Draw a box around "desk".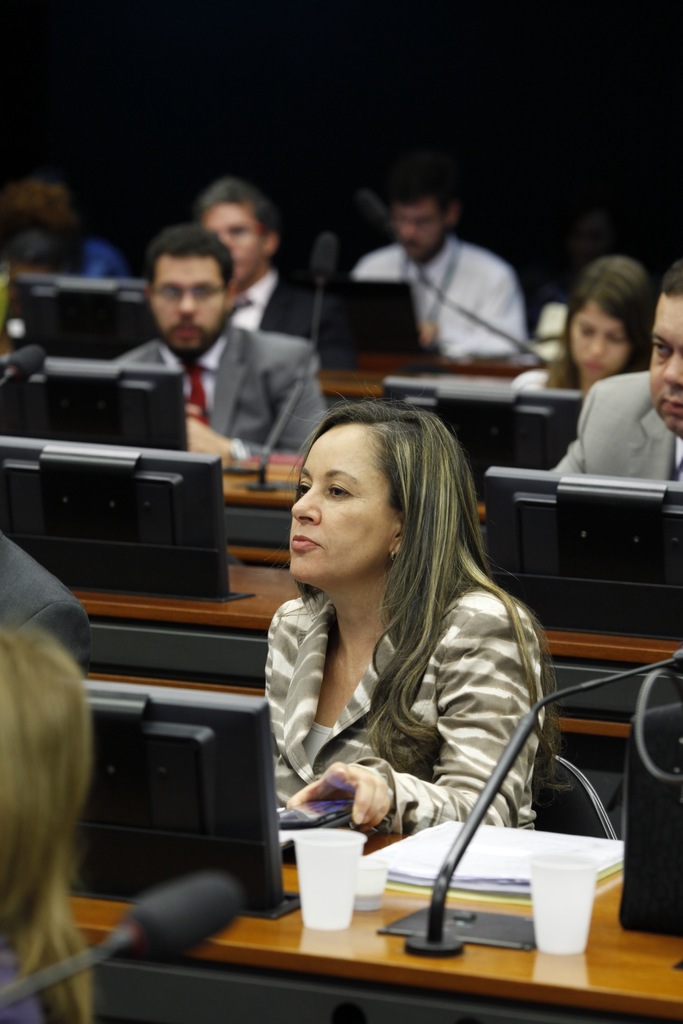
locate(71, 556, 682, 741).
